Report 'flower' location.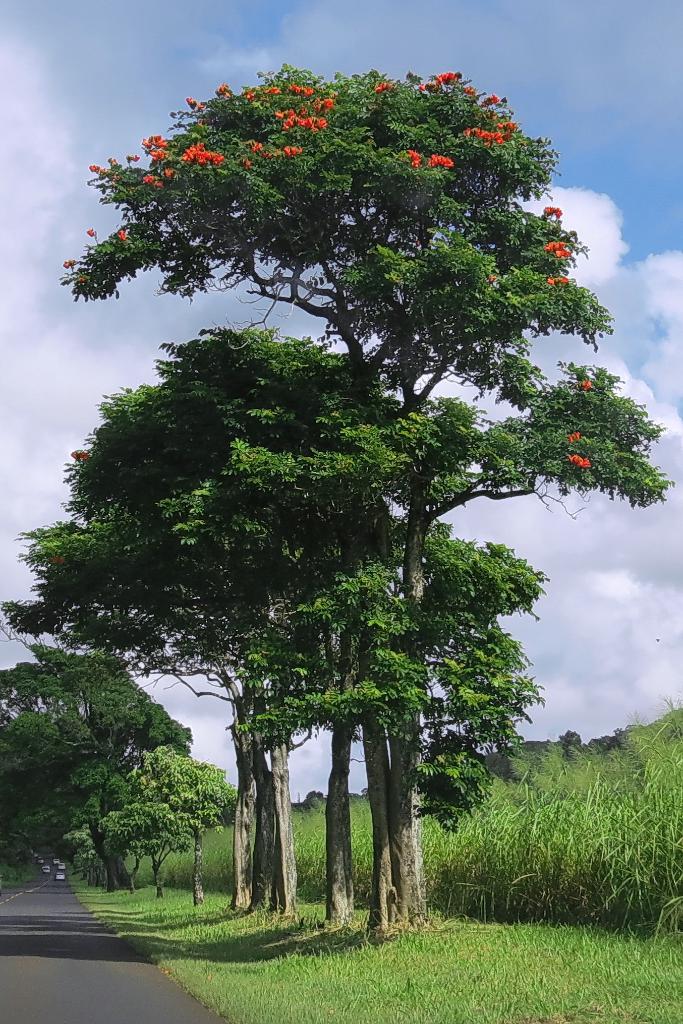
Report: l=565, t=273, r=570, b=283.
